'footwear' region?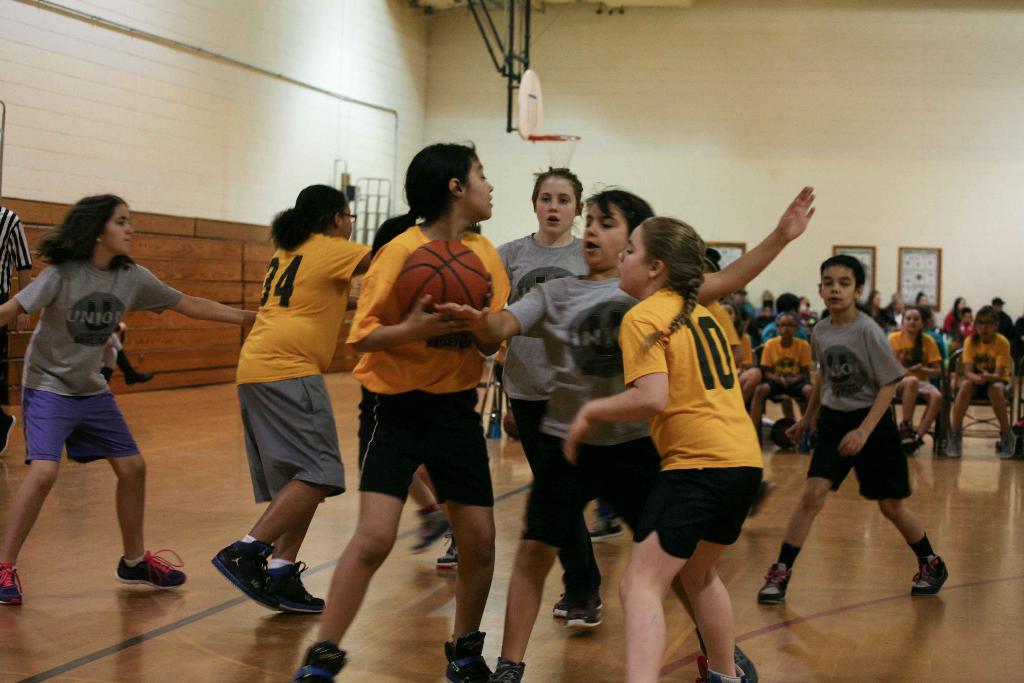
<bbox>996, 428, 1018, 459</bbox>
